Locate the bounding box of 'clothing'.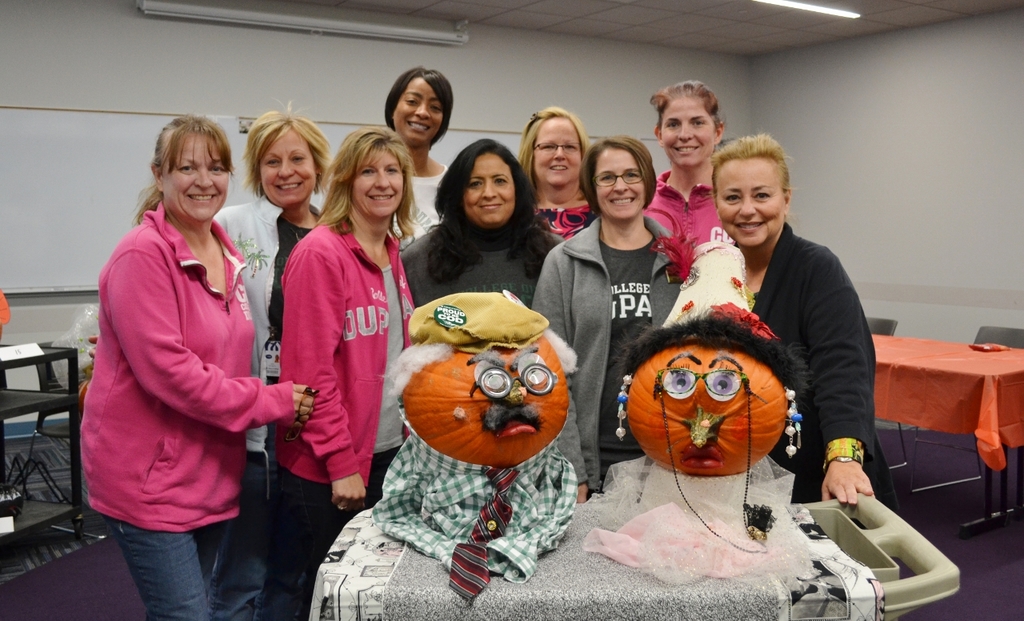
Bounding box: 653 166 724 242.
